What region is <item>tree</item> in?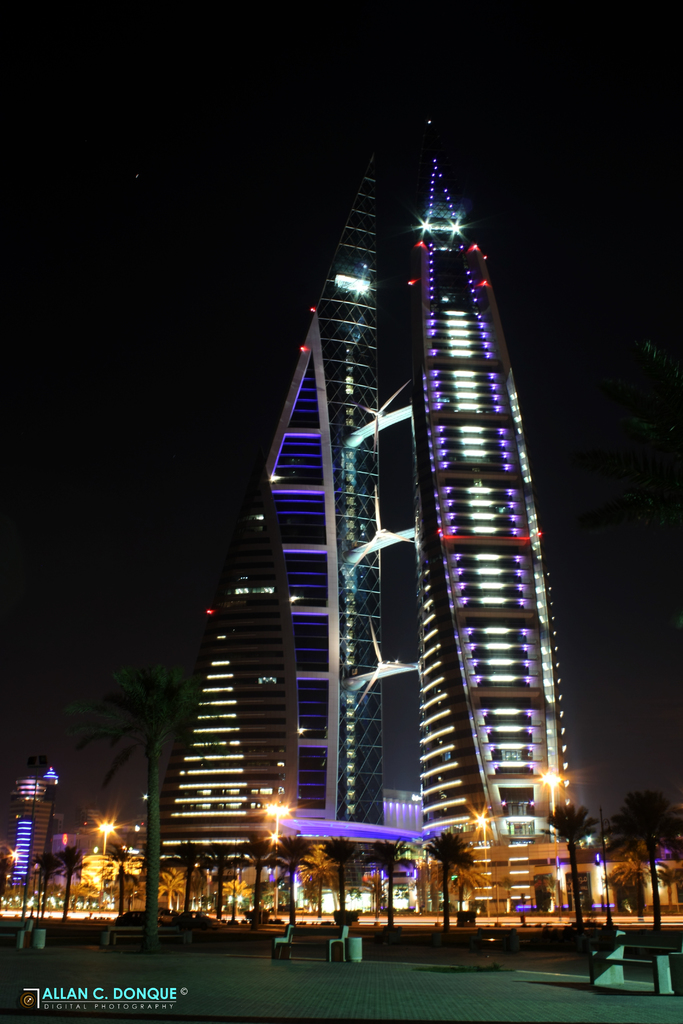
434, 848, 493, 915.
